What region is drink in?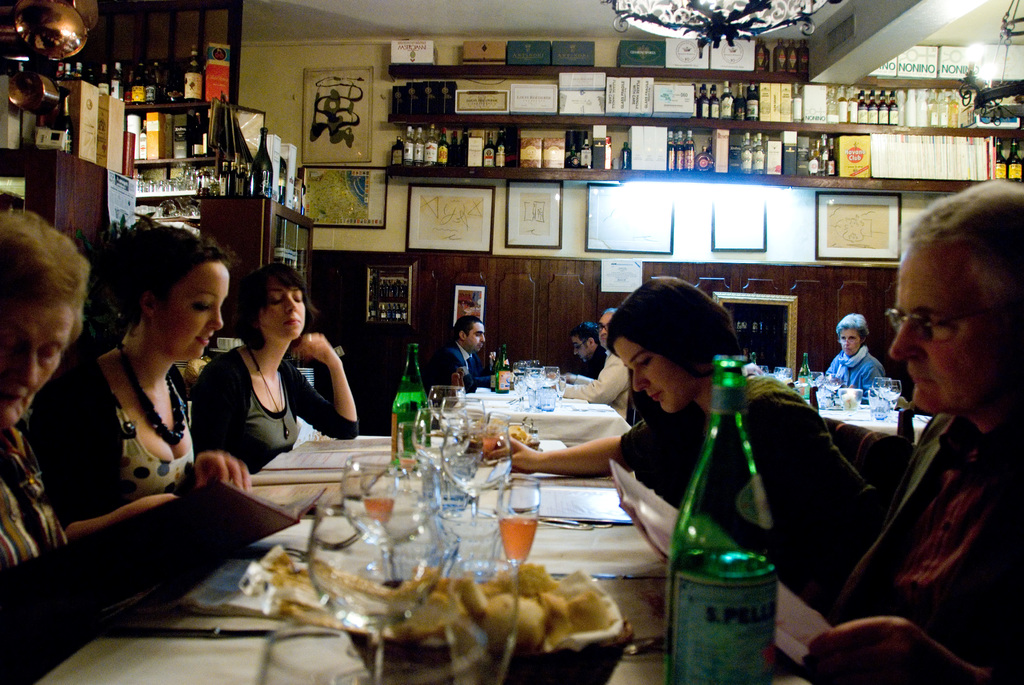
bbox=[755, 39, 769, 69].
